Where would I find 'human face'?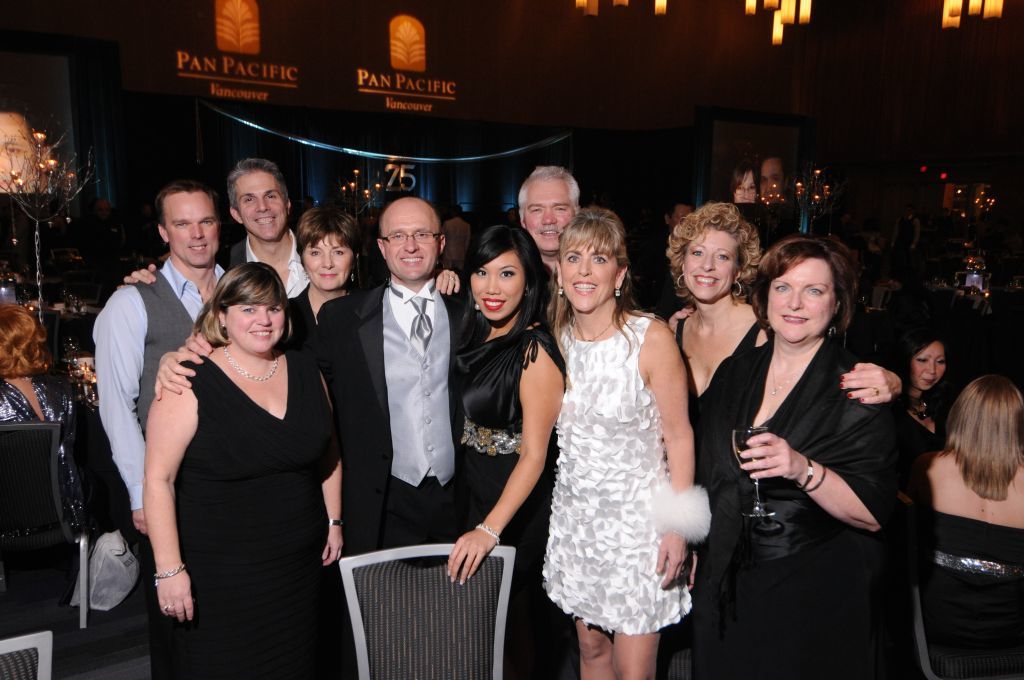
At (760,159,788,202).
